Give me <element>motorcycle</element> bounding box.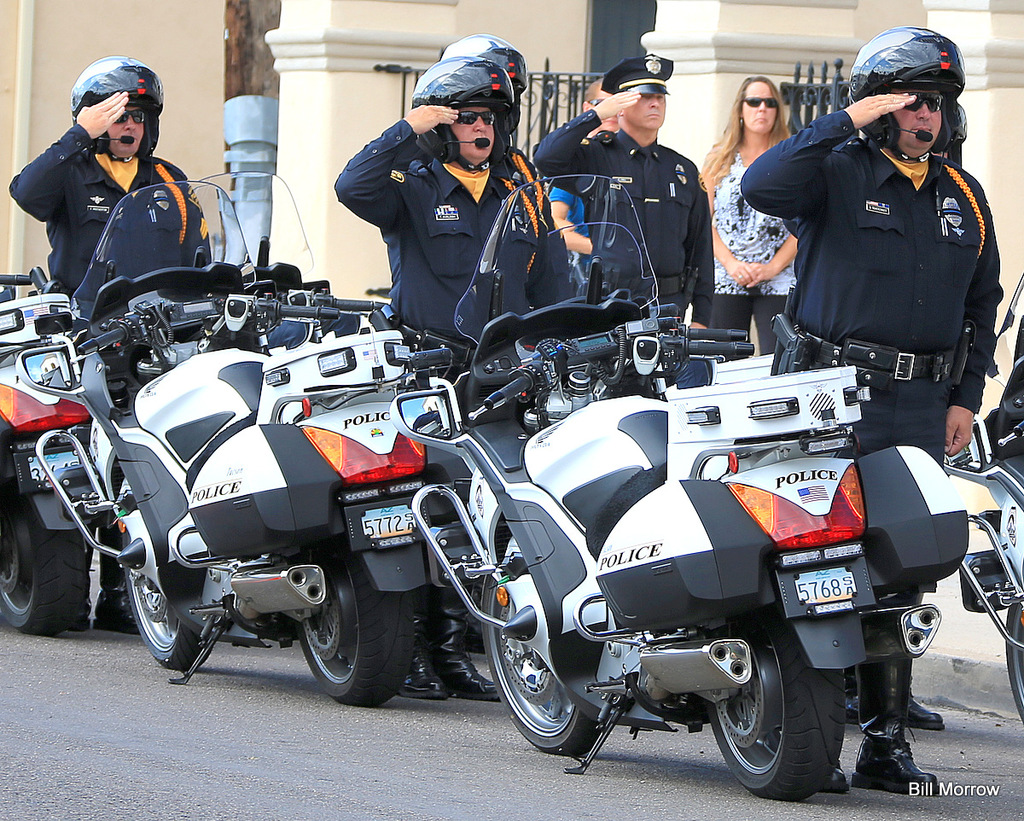
(x1=954, y1=274, x2=1023, y2=715).
